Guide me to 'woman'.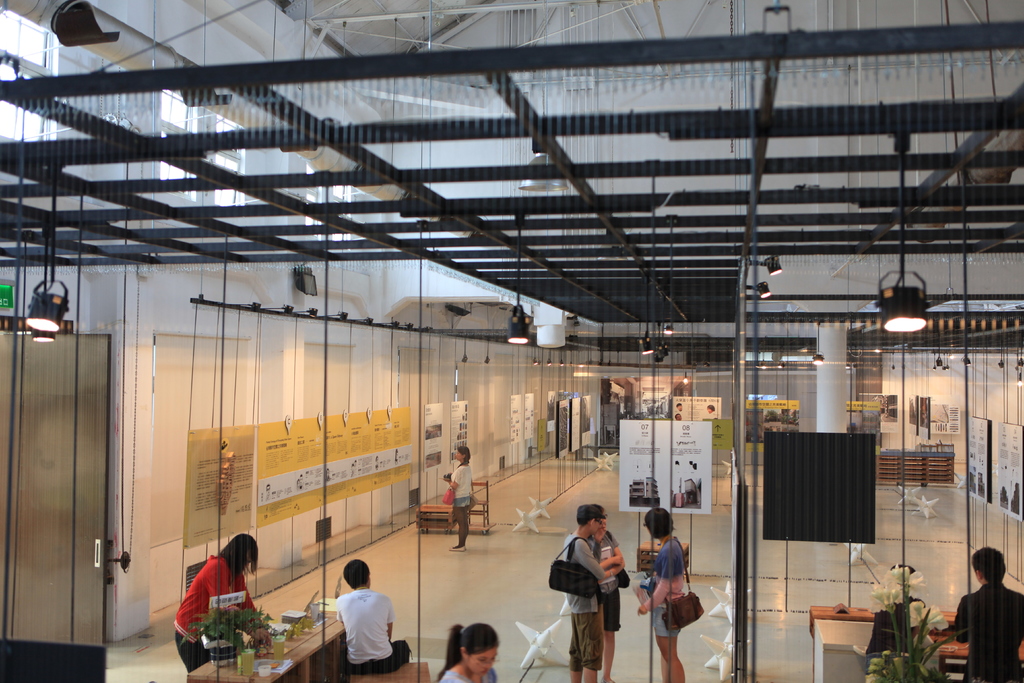
Guidance: x1=438, y1=625, x2=496, y2=682.
